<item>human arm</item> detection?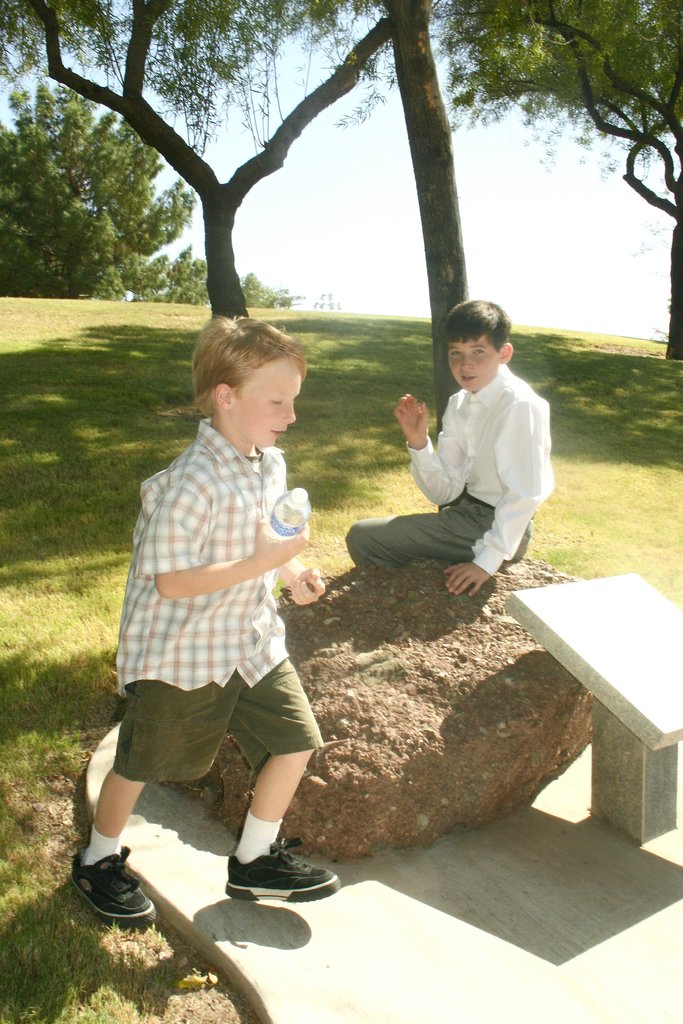
138:471:308:602
